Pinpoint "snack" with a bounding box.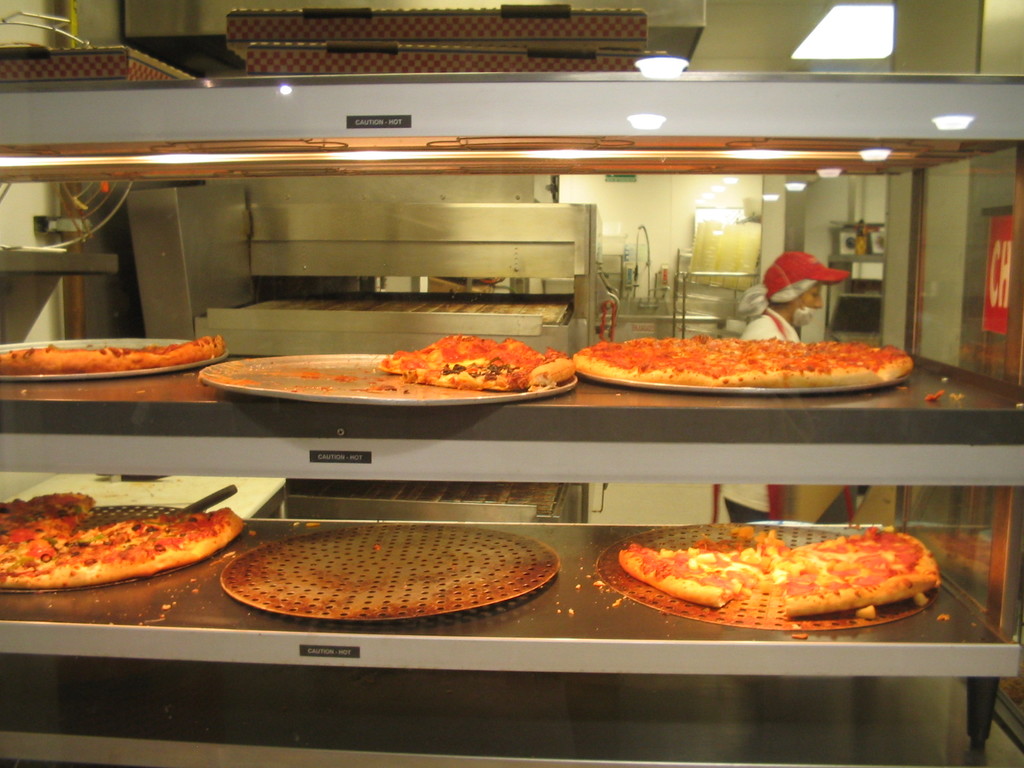
(618, 532, 909, 639).
